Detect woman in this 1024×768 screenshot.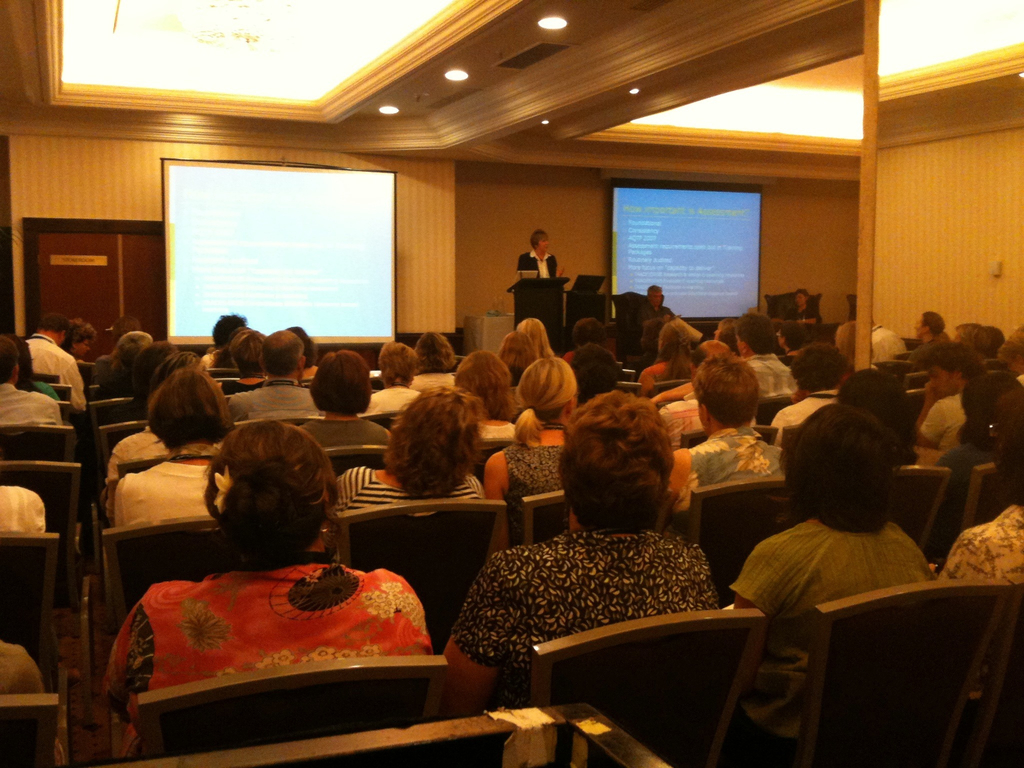
Detection: detection(478, 367, 583, 517).
